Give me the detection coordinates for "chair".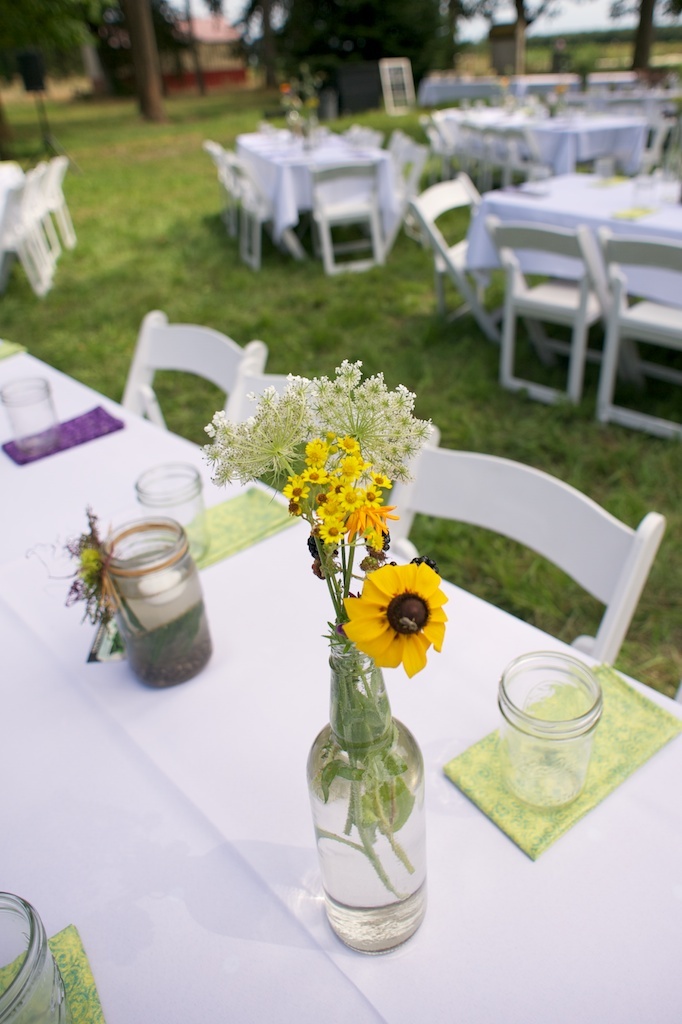
locate(386, 142, 424, 220).
